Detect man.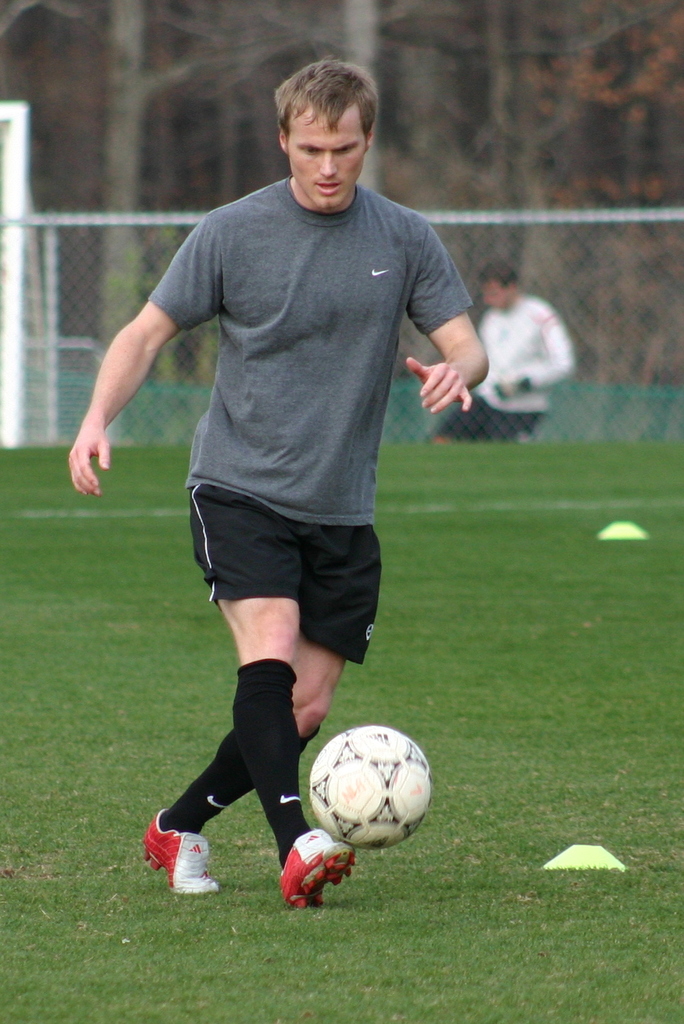
Detected at bbox=(76, 48, 487, 834).
